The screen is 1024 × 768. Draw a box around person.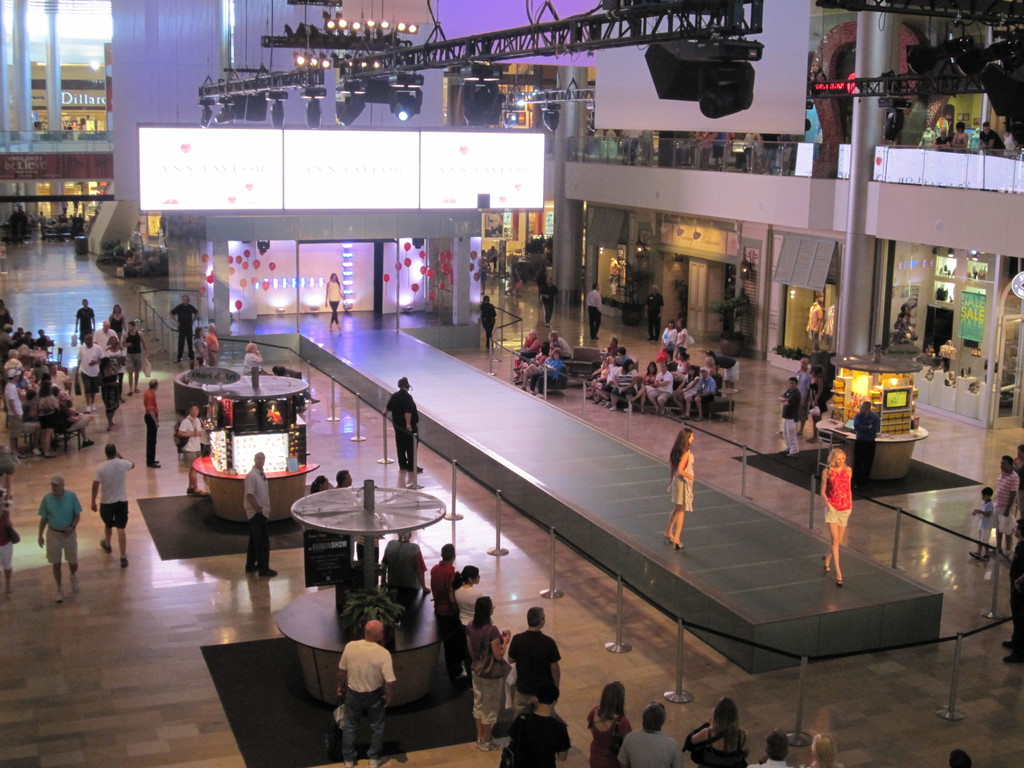
rect(620, 131, 641, 165).
